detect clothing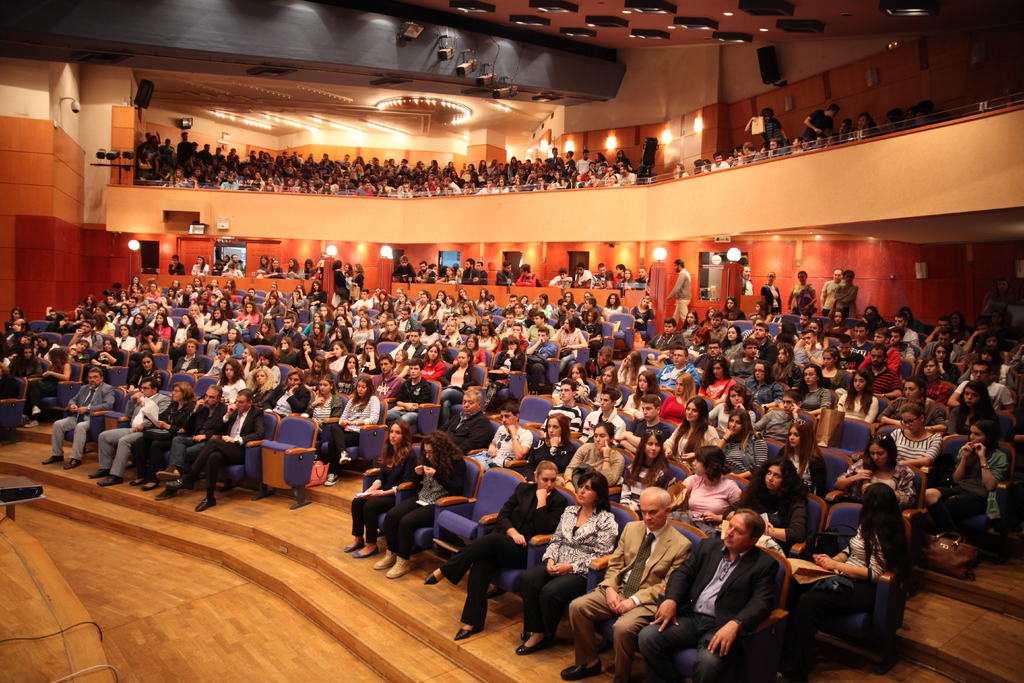
region(163, 432, 198, 488)
